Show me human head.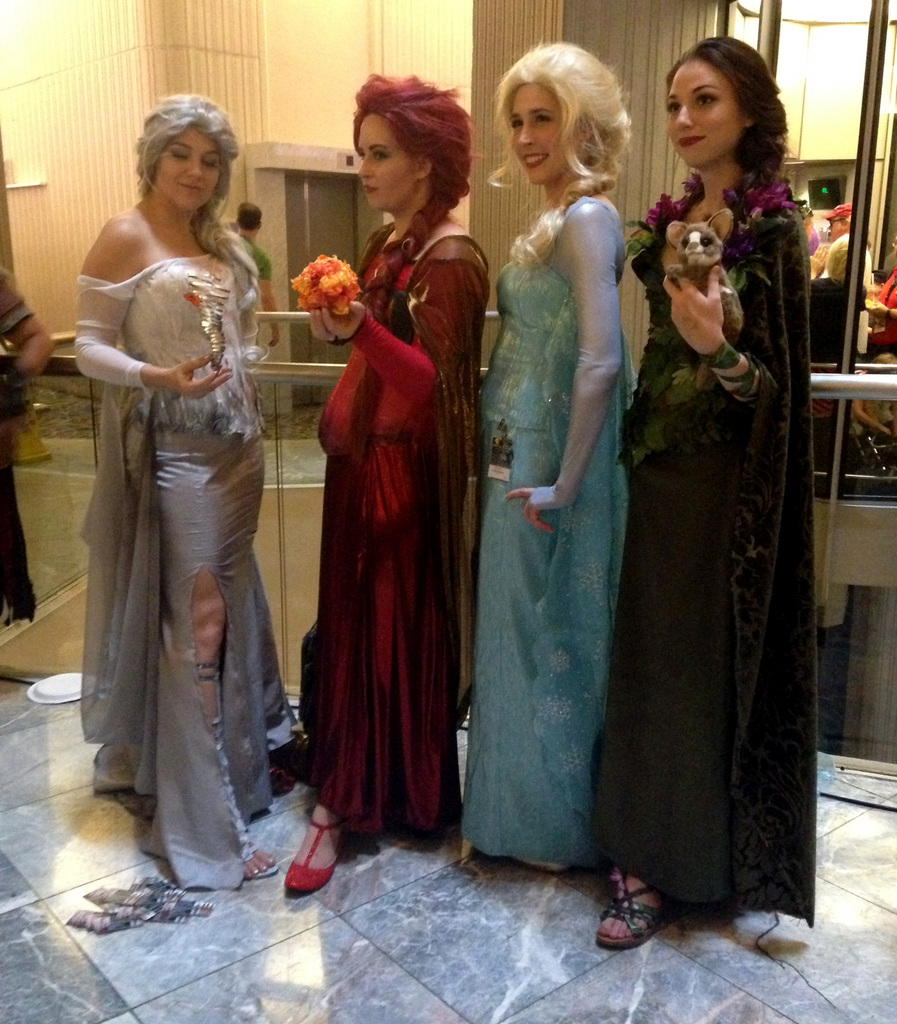
human head is here: l=119, t=93, r=235, b=202.
